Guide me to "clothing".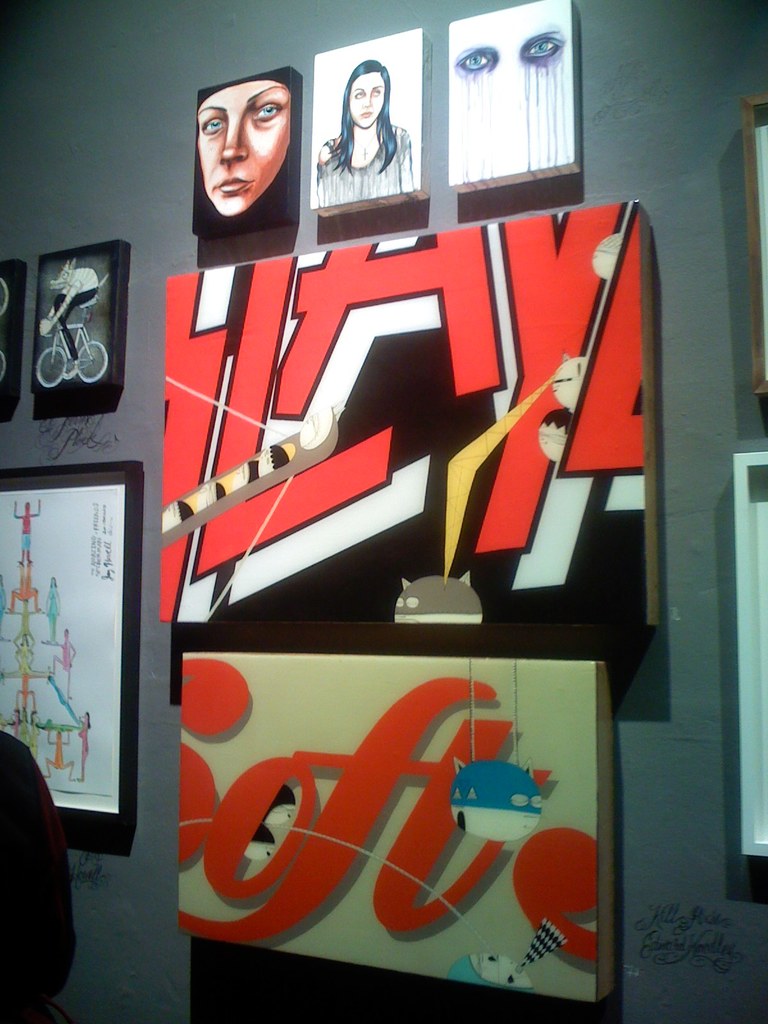
Guidance: x1=0 y1=581 x2=4 y2=621.
